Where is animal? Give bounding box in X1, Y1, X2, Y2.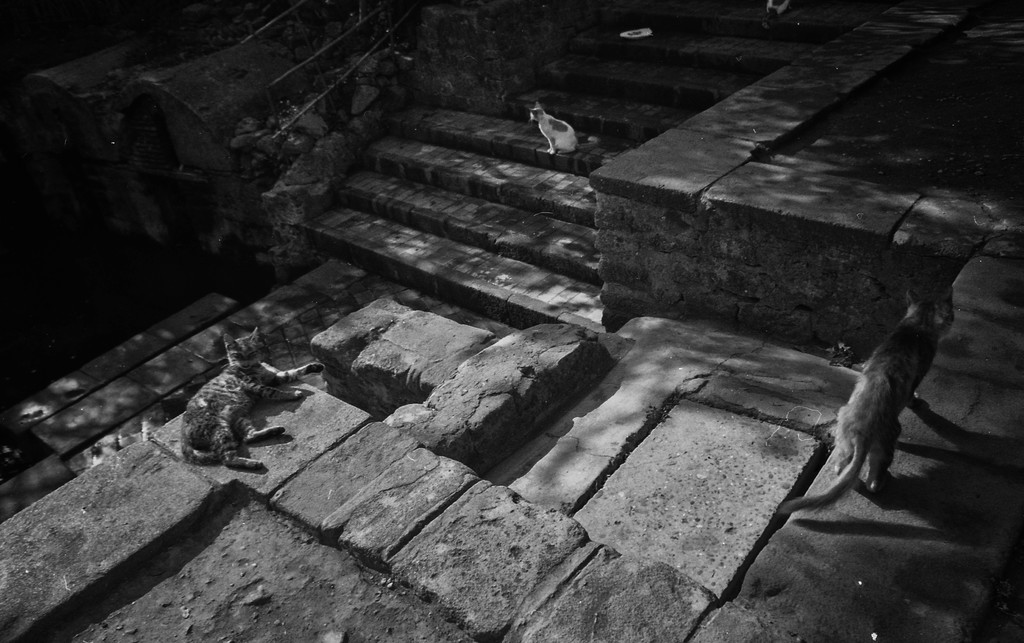
776, 284, 937, 517.
